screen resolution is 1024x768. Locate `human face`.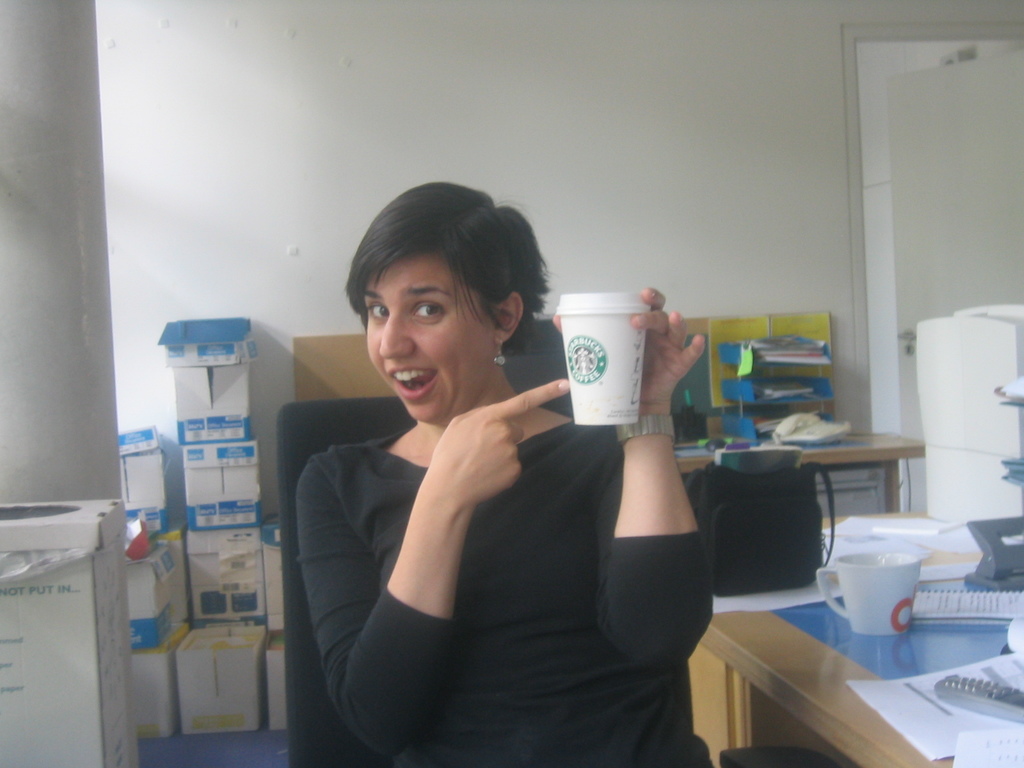
[x1=365, y1=254, x2=493, y2=426].
